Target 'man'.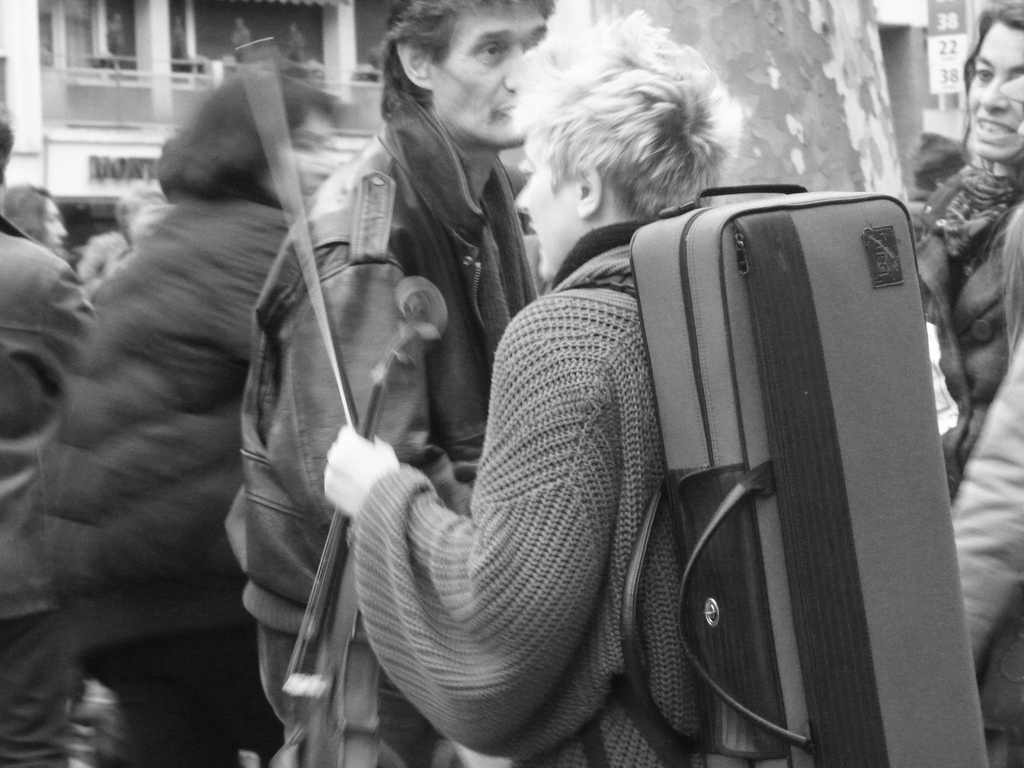
Target region: left=214, top=0, right=547, bottom=767.
